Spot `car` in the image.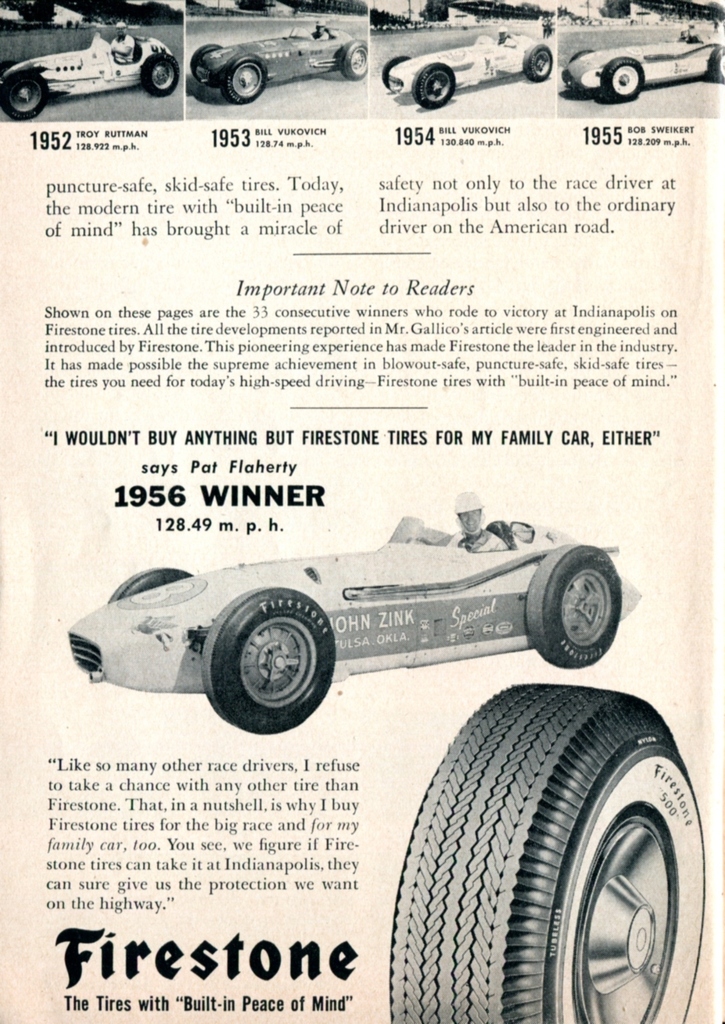
`car` found at 0,31,179,120.
